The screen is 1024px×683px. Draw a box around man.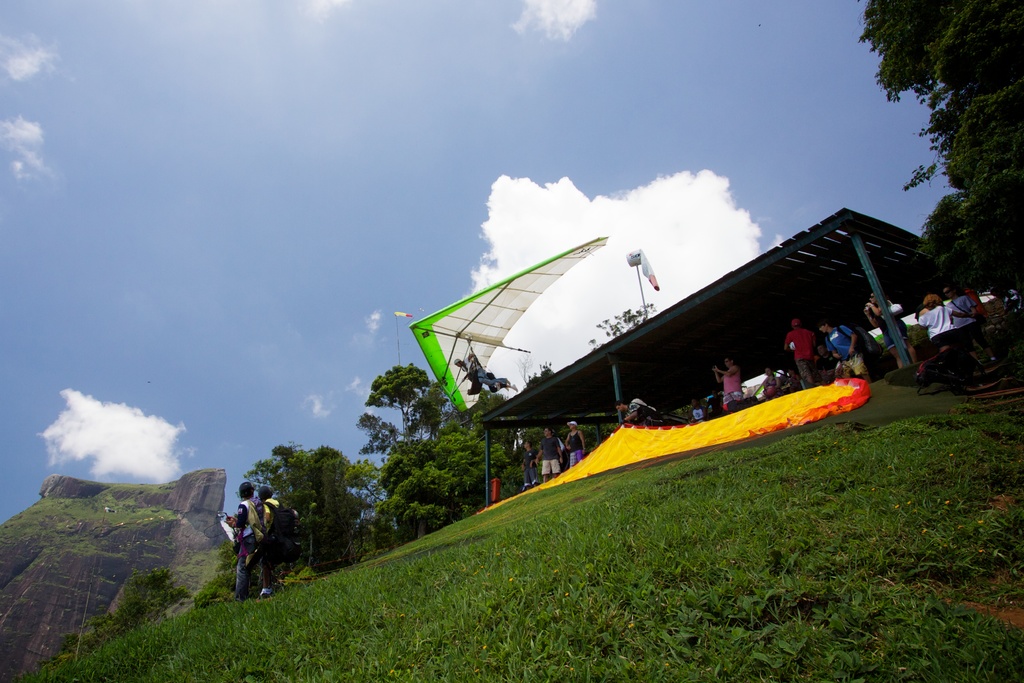
crop(785, 318, 823, 388).
